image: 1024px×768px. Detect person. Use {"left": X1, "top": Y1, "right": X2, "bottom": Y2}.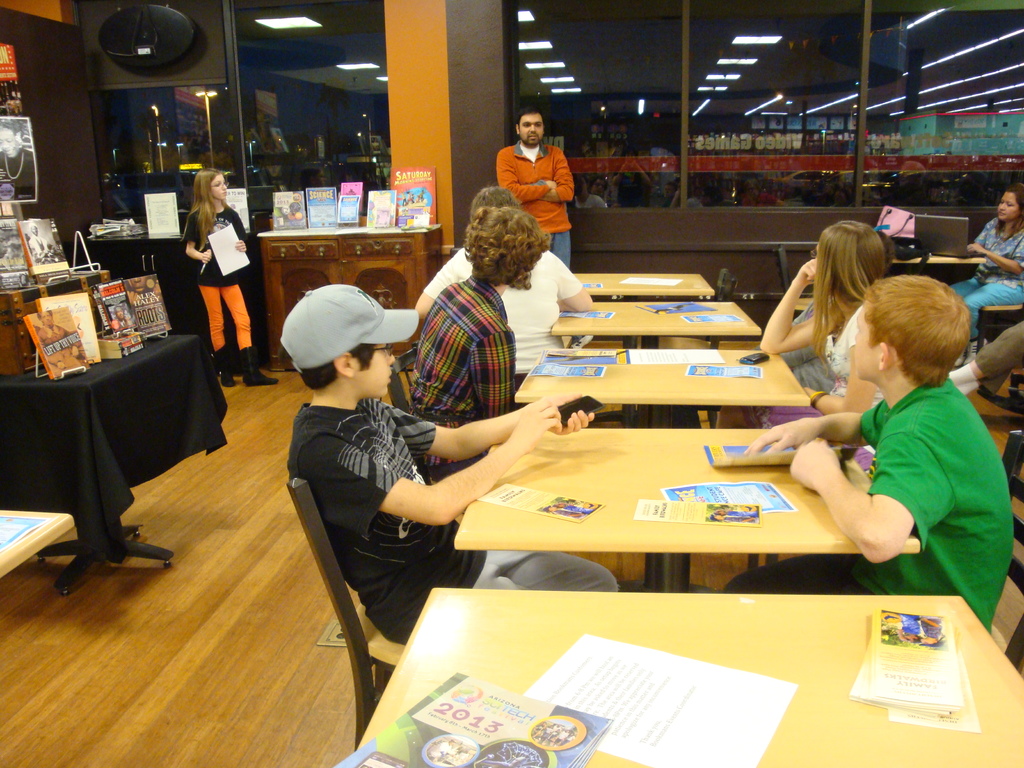
{"left": 29, "top": 225, "right": 47, "bottom": 257}.
